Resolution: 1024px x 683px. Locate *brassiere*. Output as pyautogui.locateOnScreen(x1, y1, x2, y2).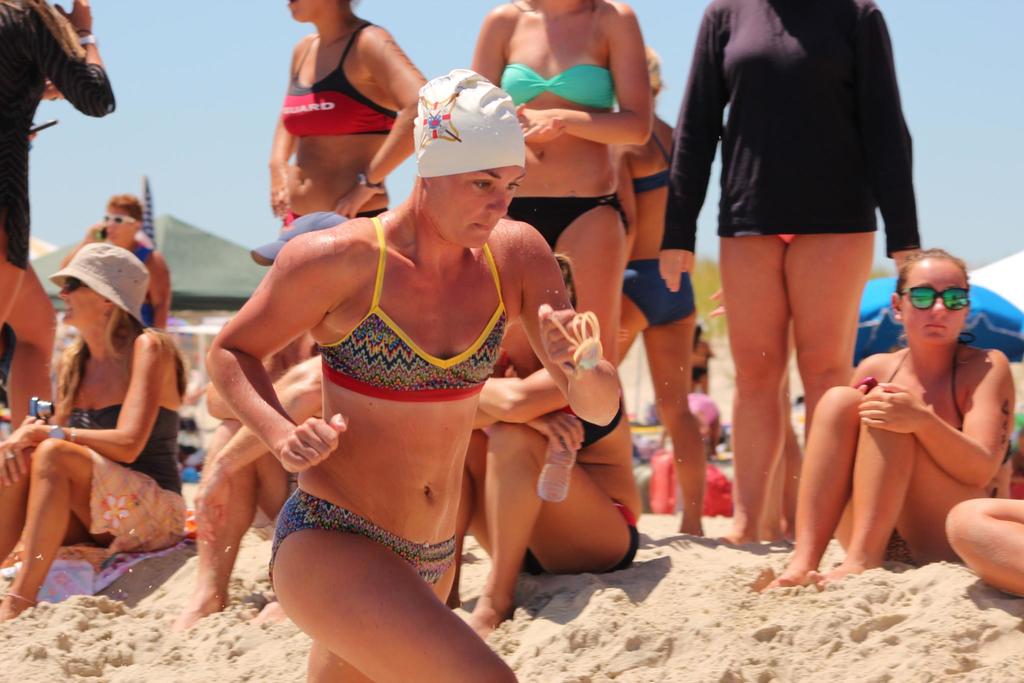
pyautogui.locateOnScreen(560, 399, 623, 448).
